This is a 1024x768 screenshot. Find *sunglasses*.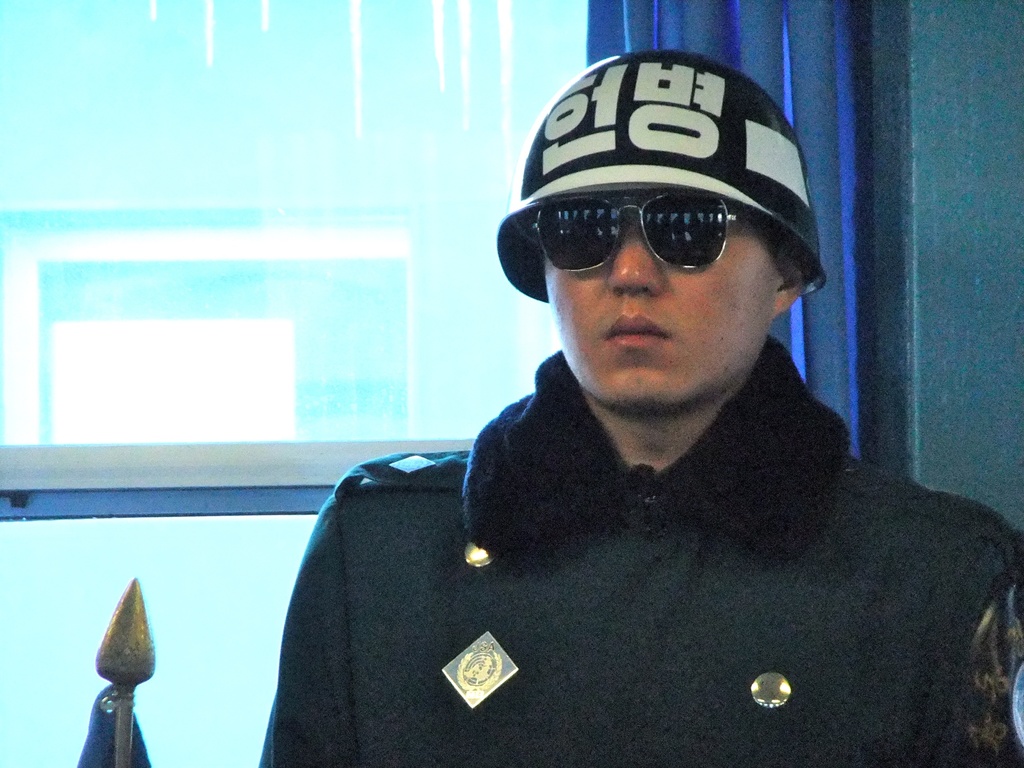
Bounding box: box(530, 190, 763, 273).
